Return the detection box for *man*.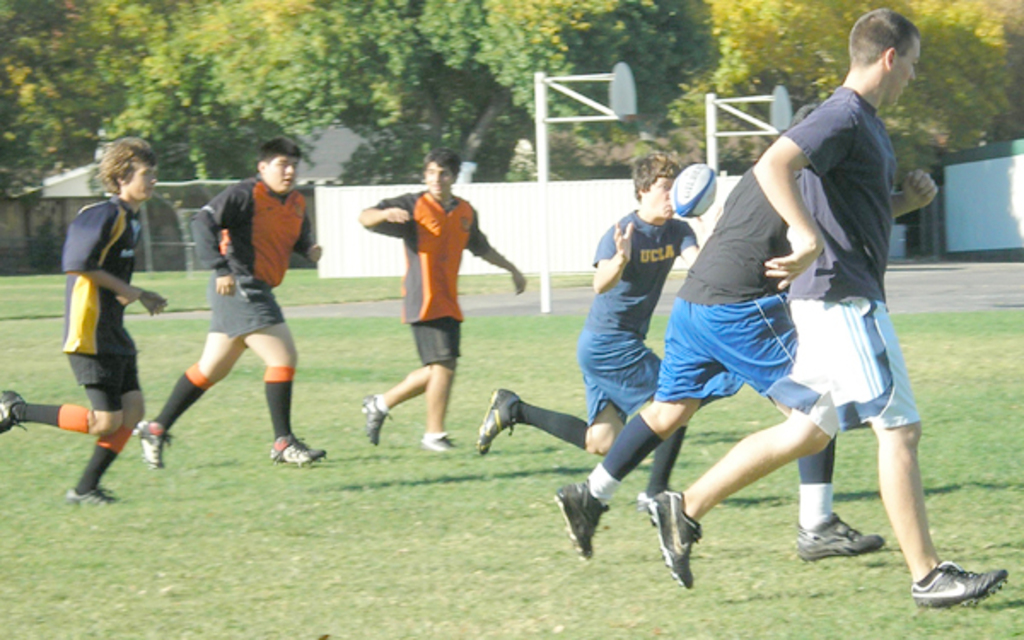
(x1=0, y1=137, x2=167, y2=500).
